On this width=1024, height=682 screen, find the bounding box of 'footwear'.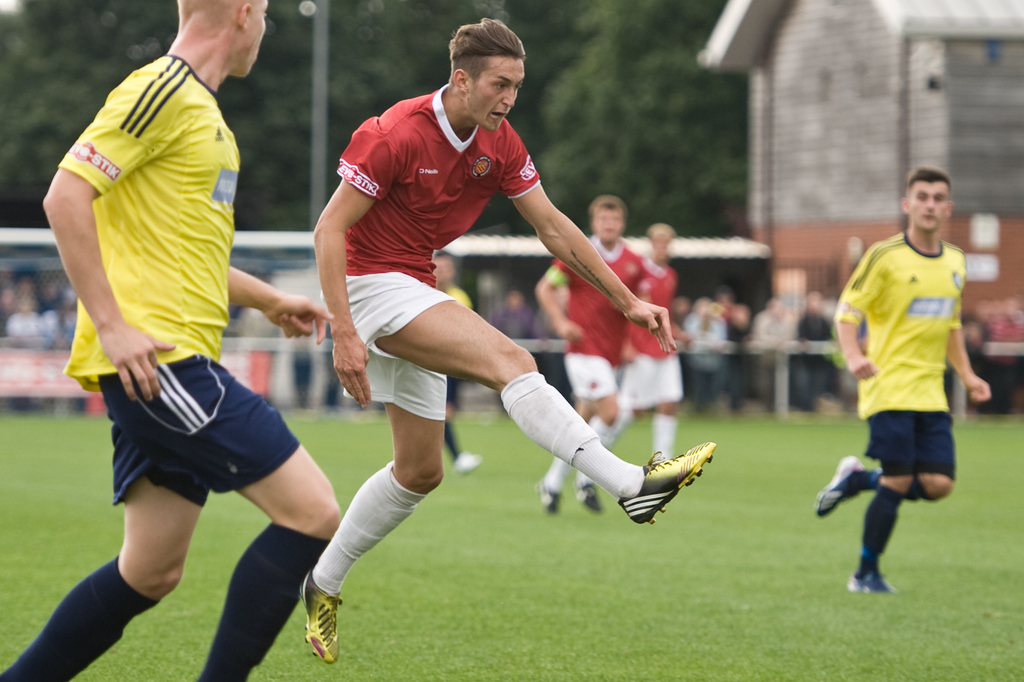
Bounding box: left=615, top=438, right=717, bottom=524.
